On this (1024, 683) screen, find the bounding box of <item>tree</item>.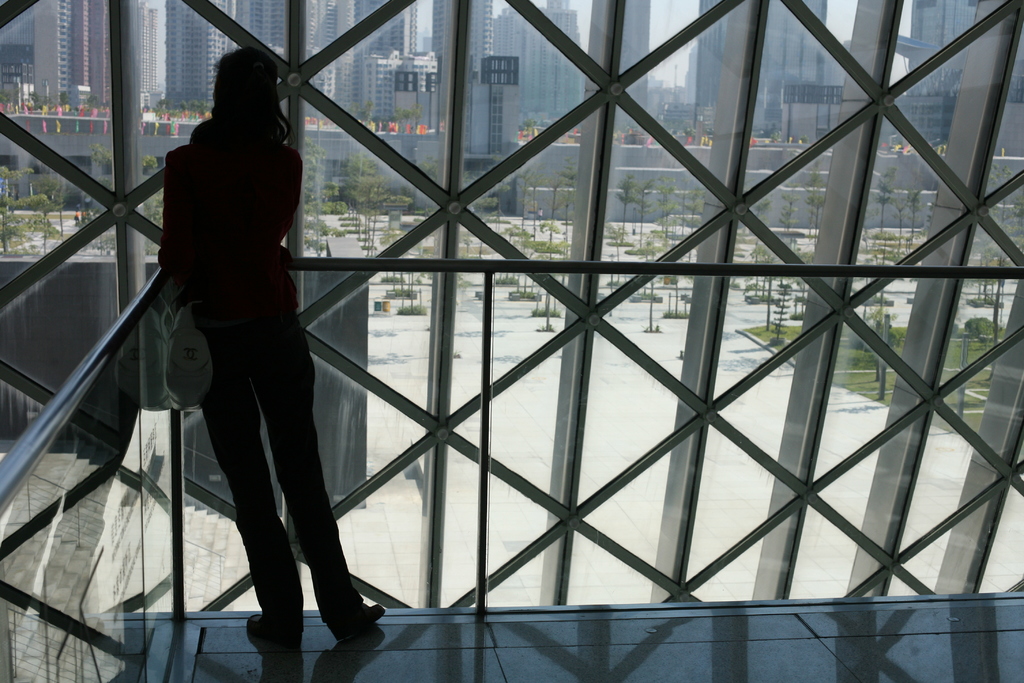
Bounding box: (x1=383, y1=192, x2=411, y2=211).
